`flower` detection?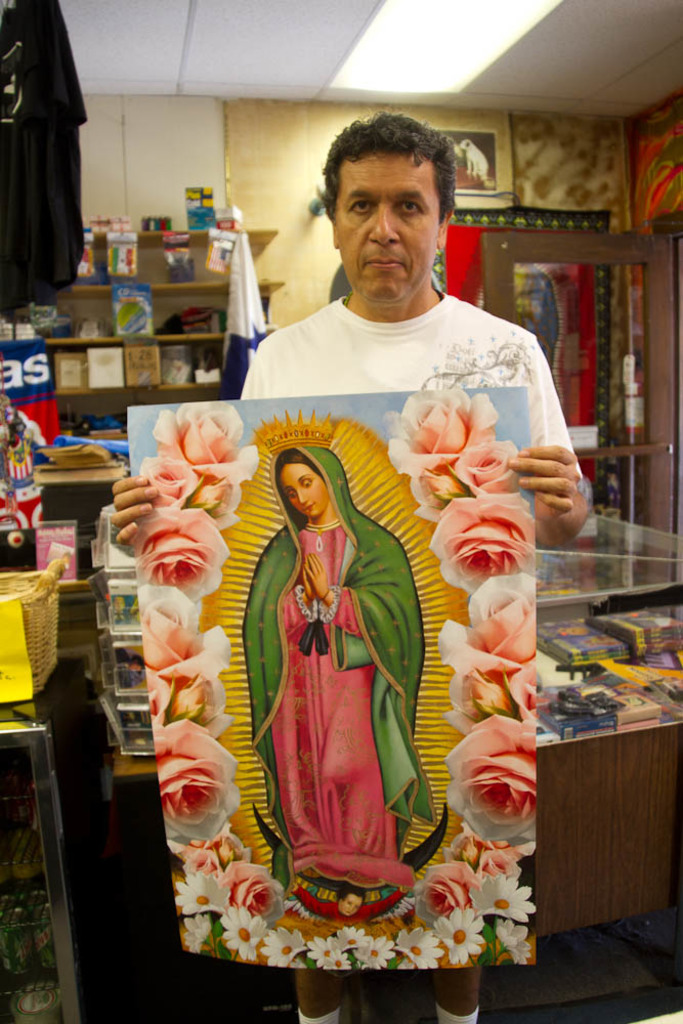
rect(441, 909, 484, 970)
